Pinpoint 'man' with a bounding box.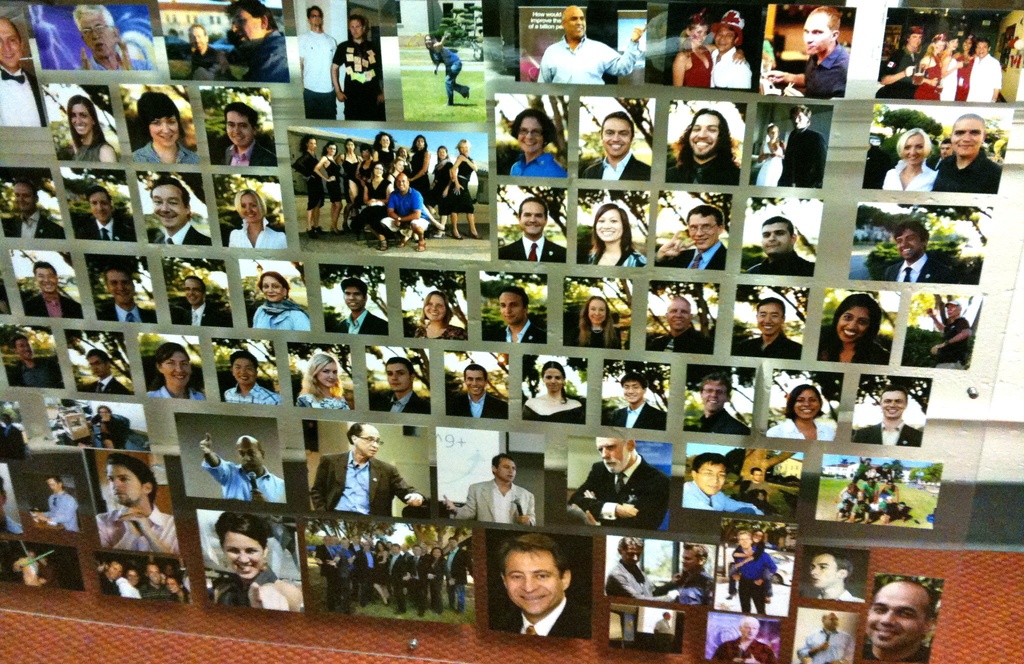
[666,539,717,610].
